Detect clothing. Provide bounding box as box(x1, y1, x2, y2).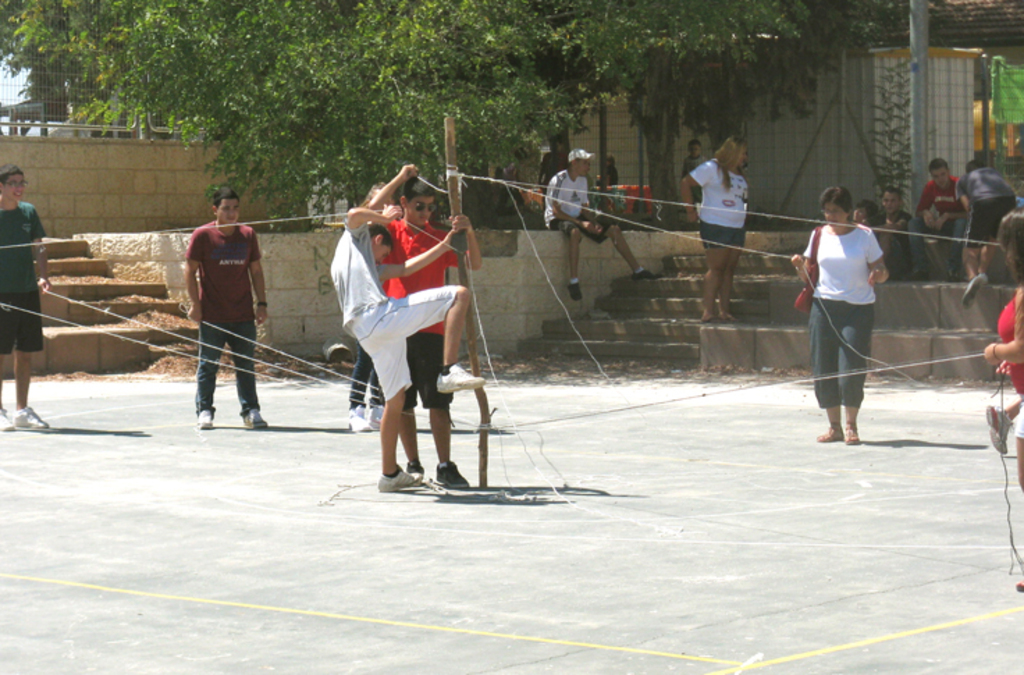
box(387, 227, 452, 406).
